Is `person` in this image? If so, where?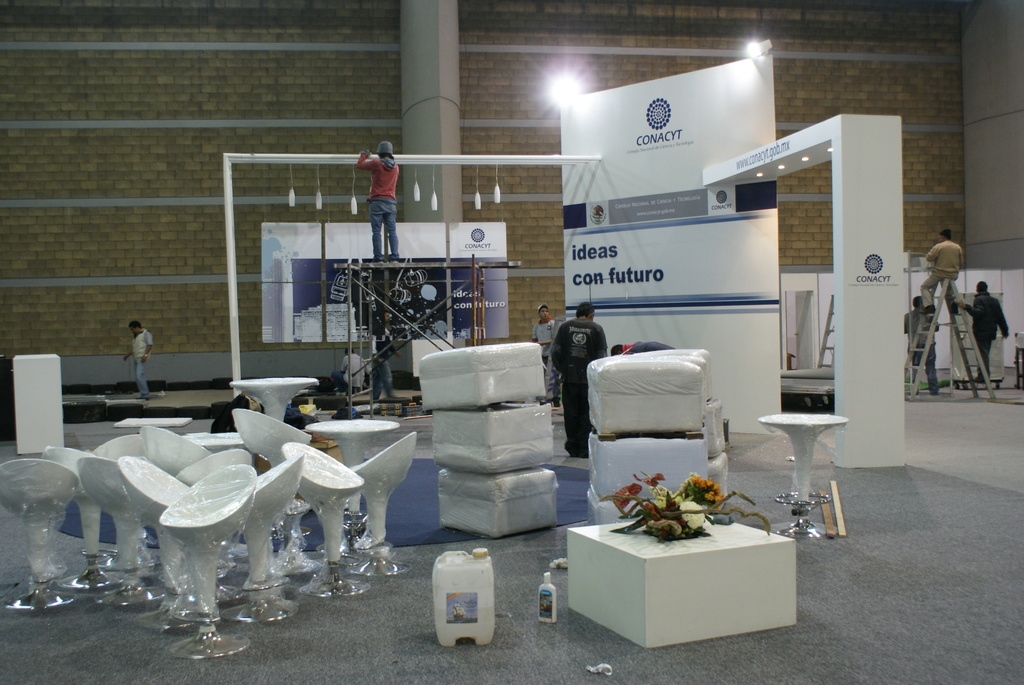
Yes, at left=126, top=319, right=155, bottom=399.
